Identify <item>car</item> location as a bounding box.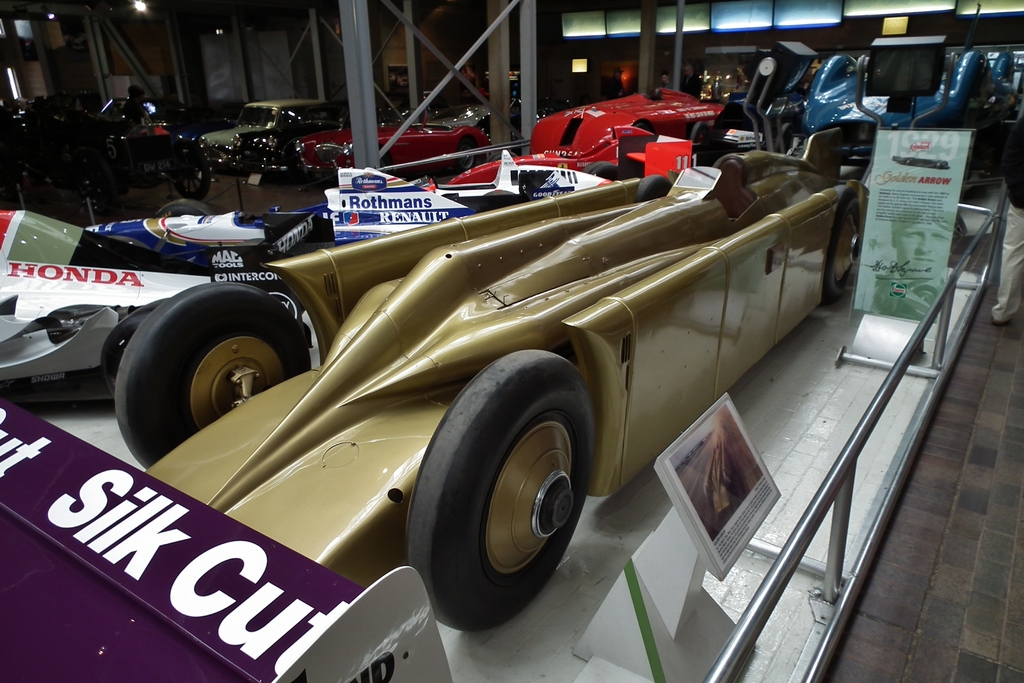
[808,49,1023,187].
